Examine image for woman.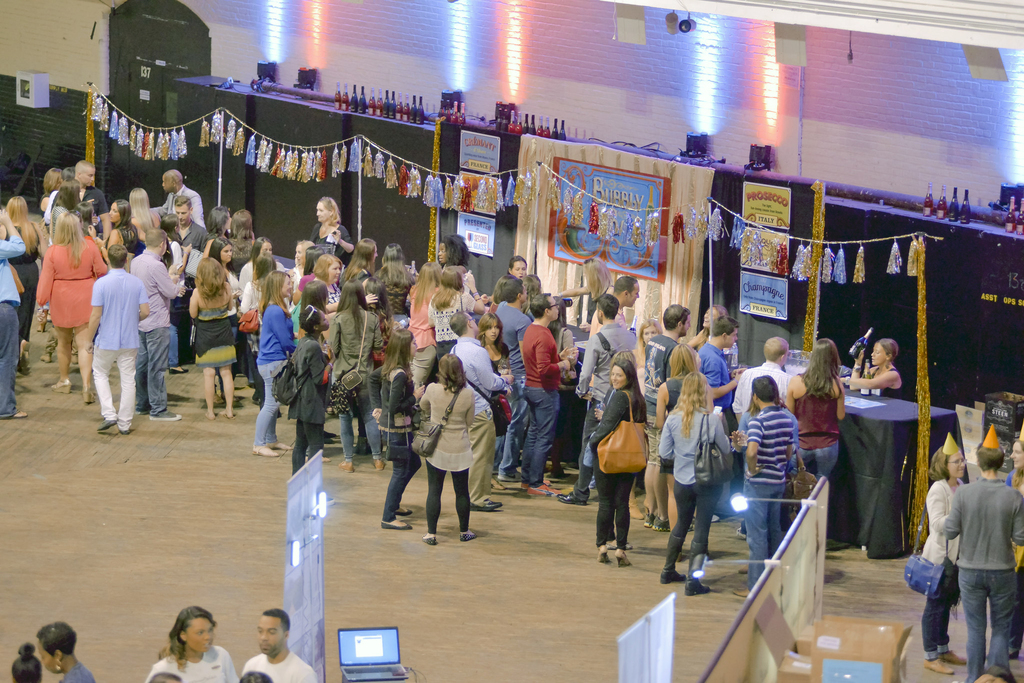
Examination result: region(330, 282, 389, 473).
